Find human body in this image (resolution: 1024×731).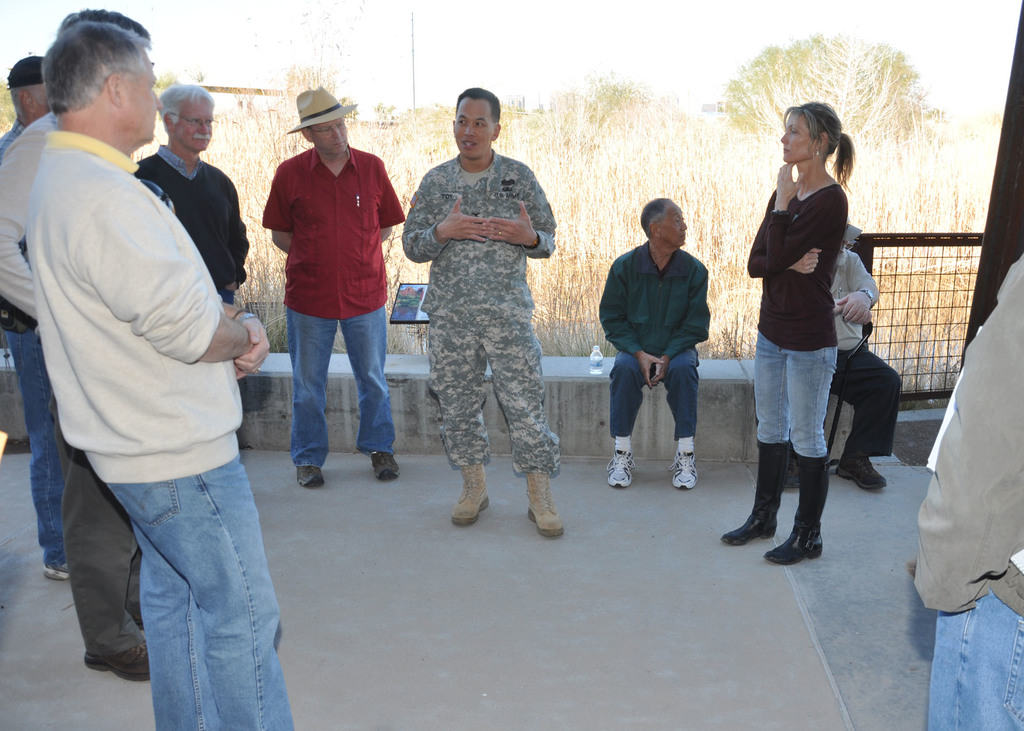
l=826, t=243, r=905, b=492.
